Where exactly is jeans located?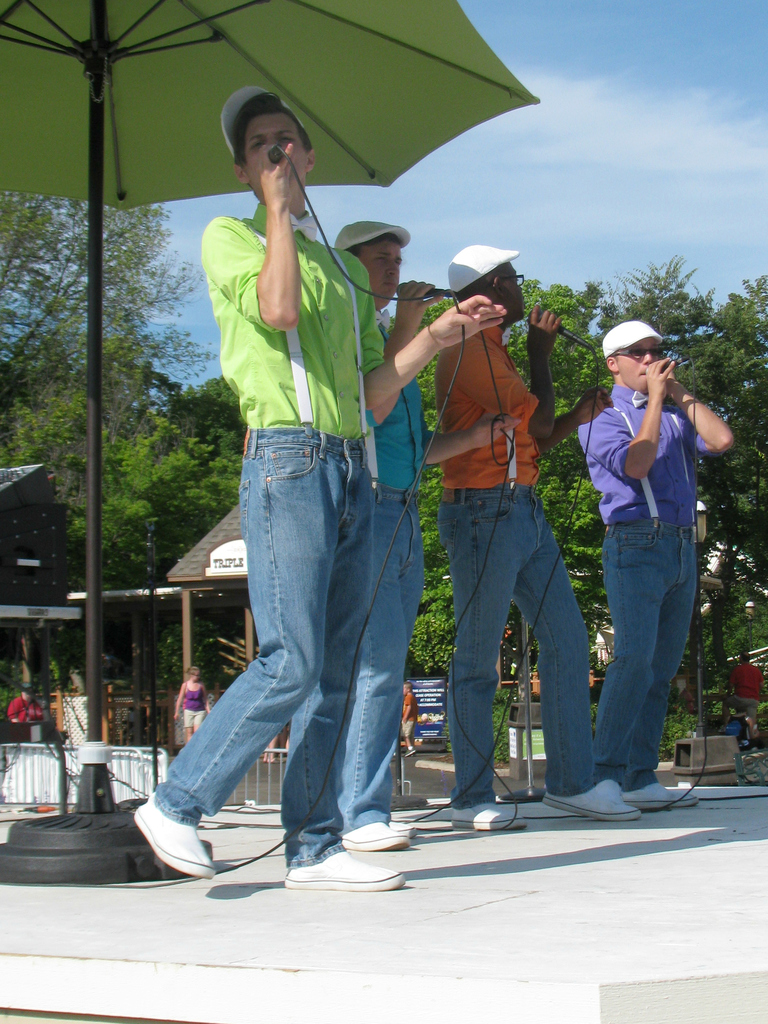
Its bounding box is locate(334, 488, 420, 836).
